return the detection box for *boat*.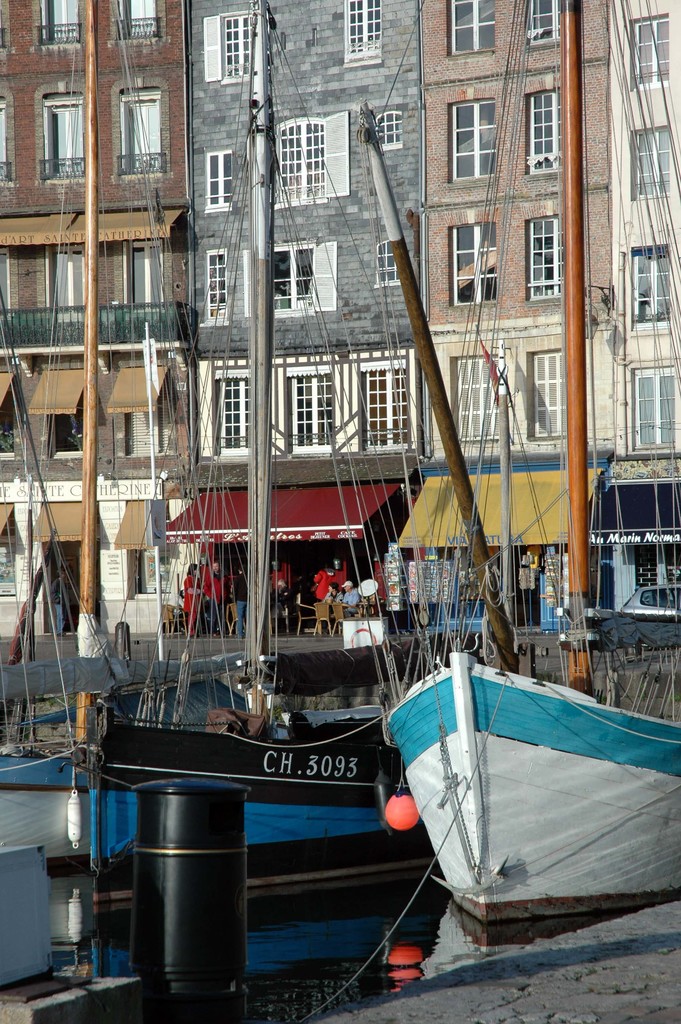
bbox=(67, 0, 449, 927).
